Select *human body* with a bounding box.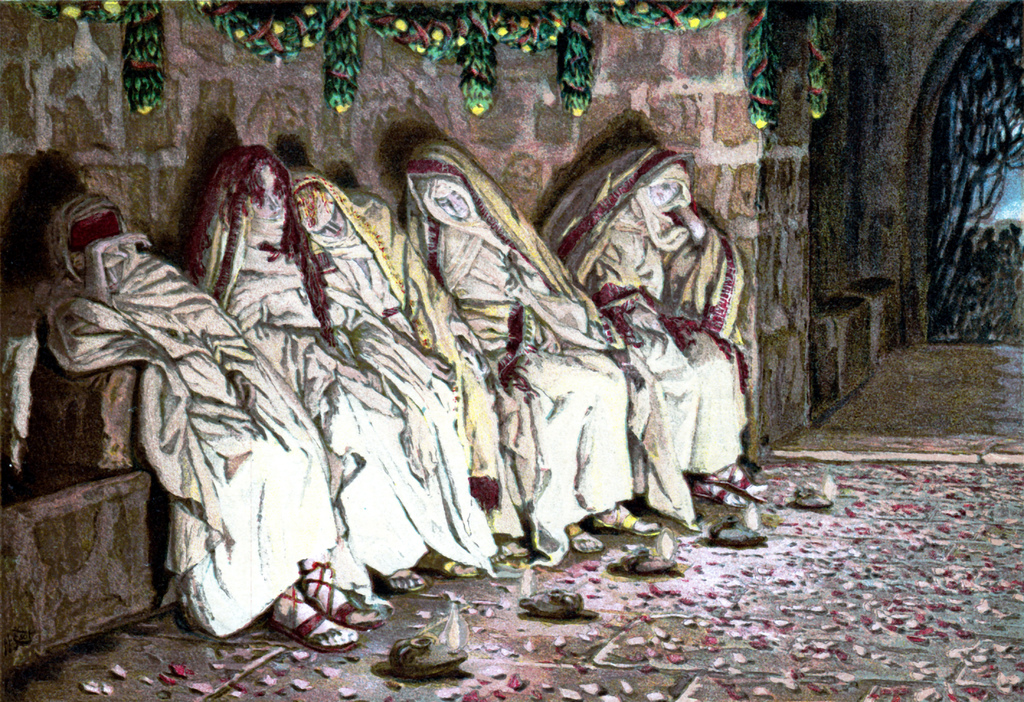
(left=392, top=138, right=669, bottom=549).
